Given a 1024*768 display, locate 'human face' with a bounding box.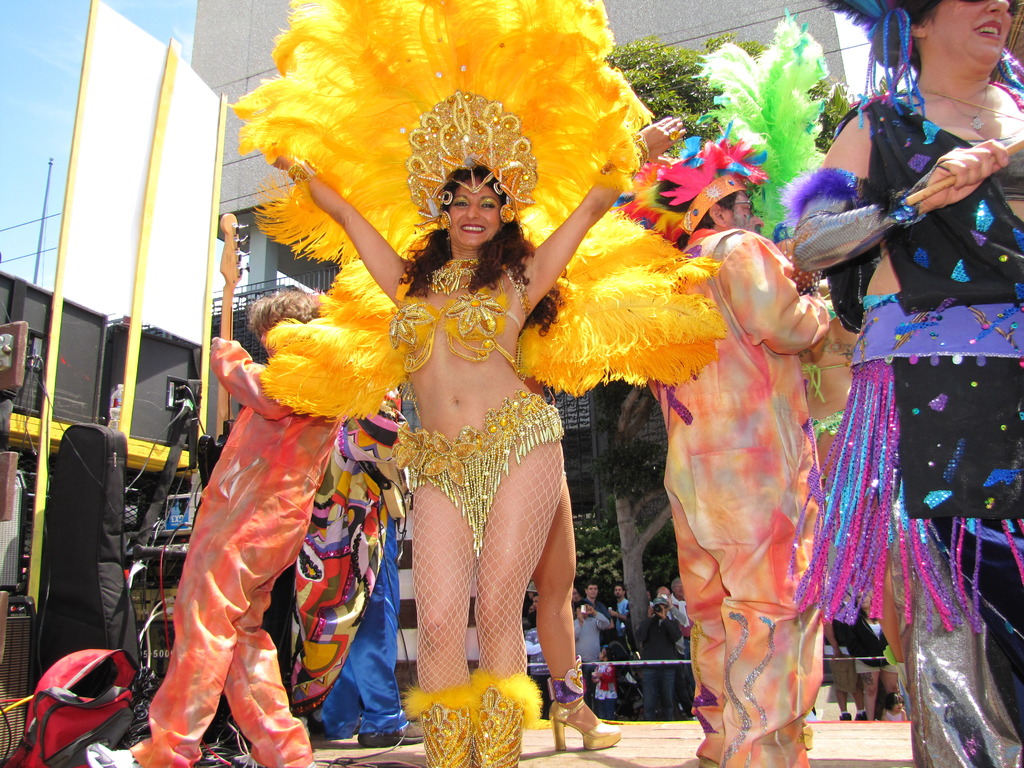
Located: crop(726, 193, 762, 237).
